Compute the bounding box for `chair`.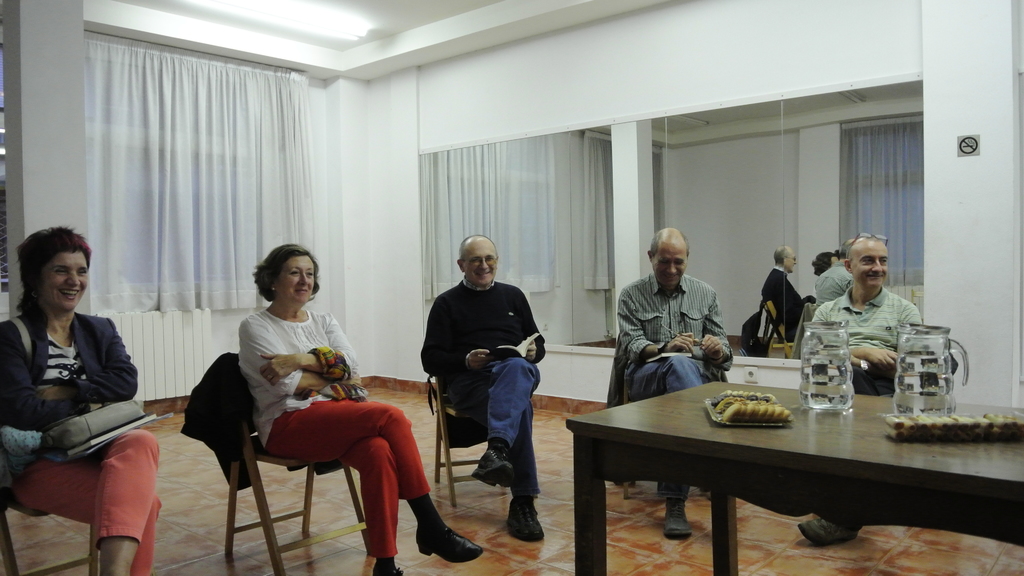
<bbox>0, 457, 141, 575</bbox>.
